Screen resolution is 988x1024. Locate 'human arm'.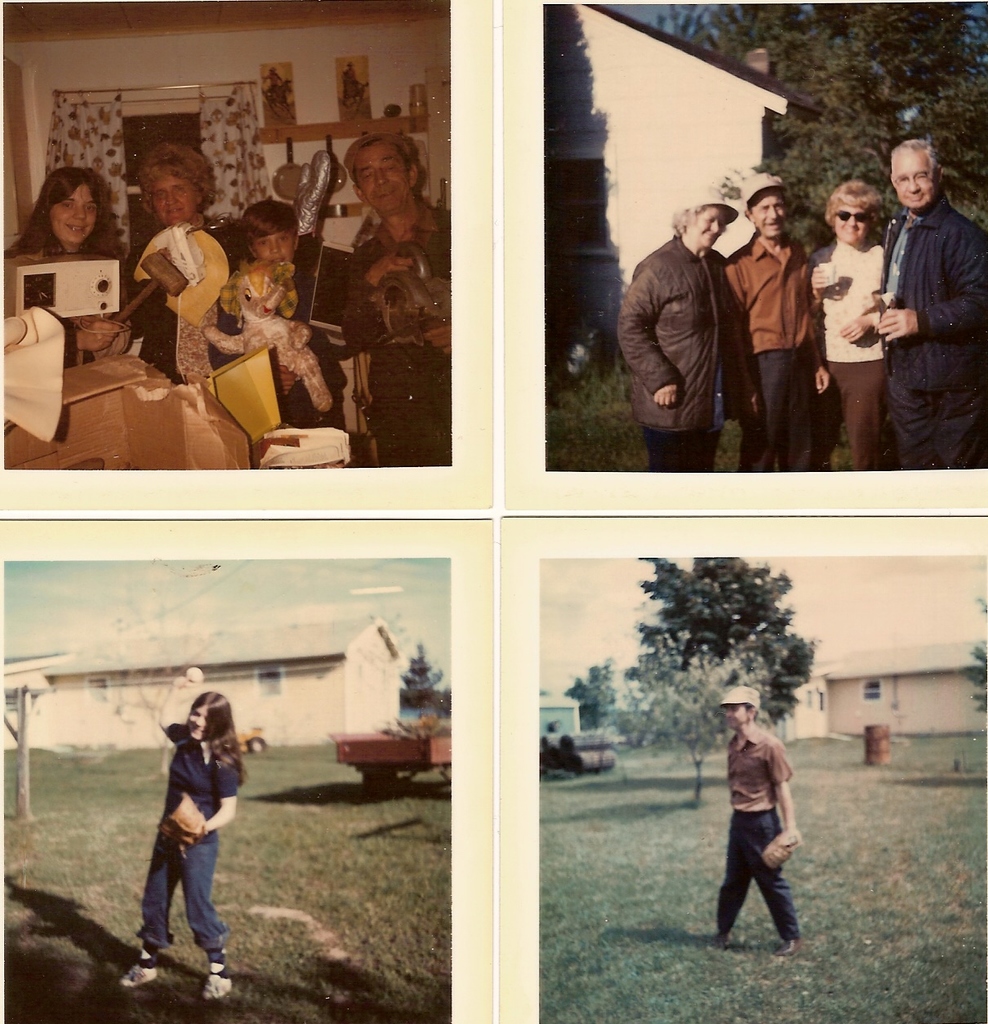
box(175, 759, 236, 849).
